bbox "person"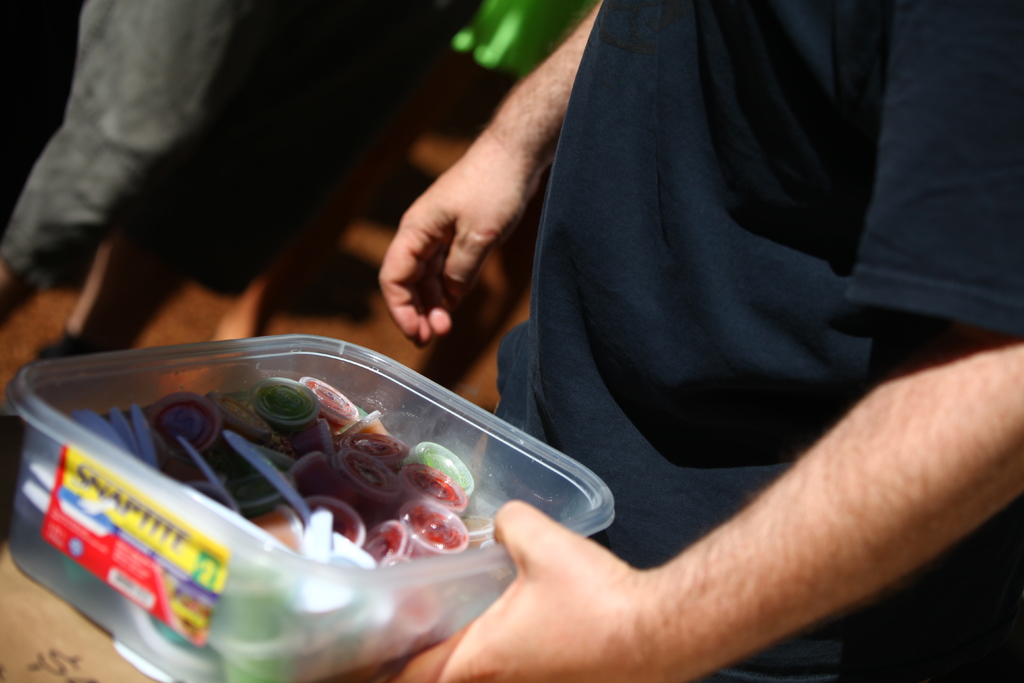
[x1=353, y1=0, x2=1023, y2=682]
